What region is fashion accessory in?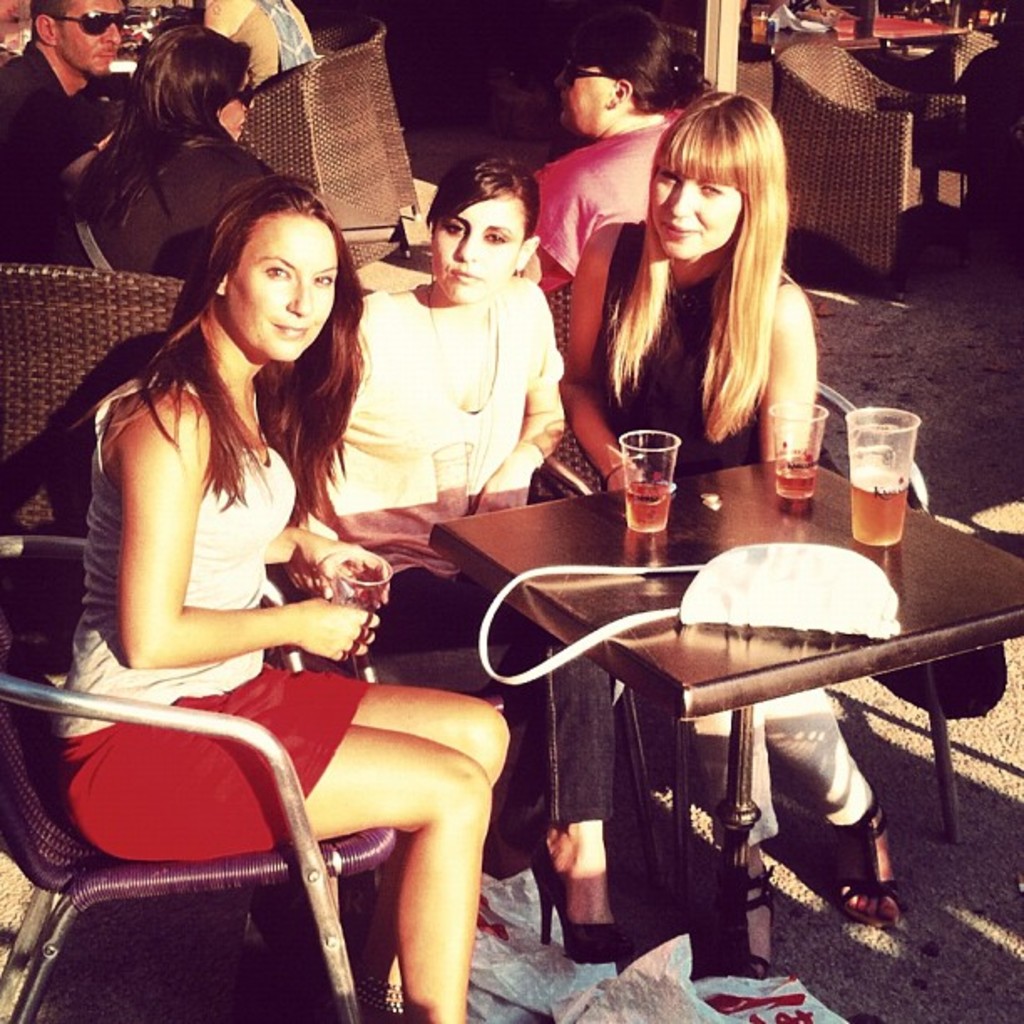
x1=738, y1=865, x2=775, y2=979.
